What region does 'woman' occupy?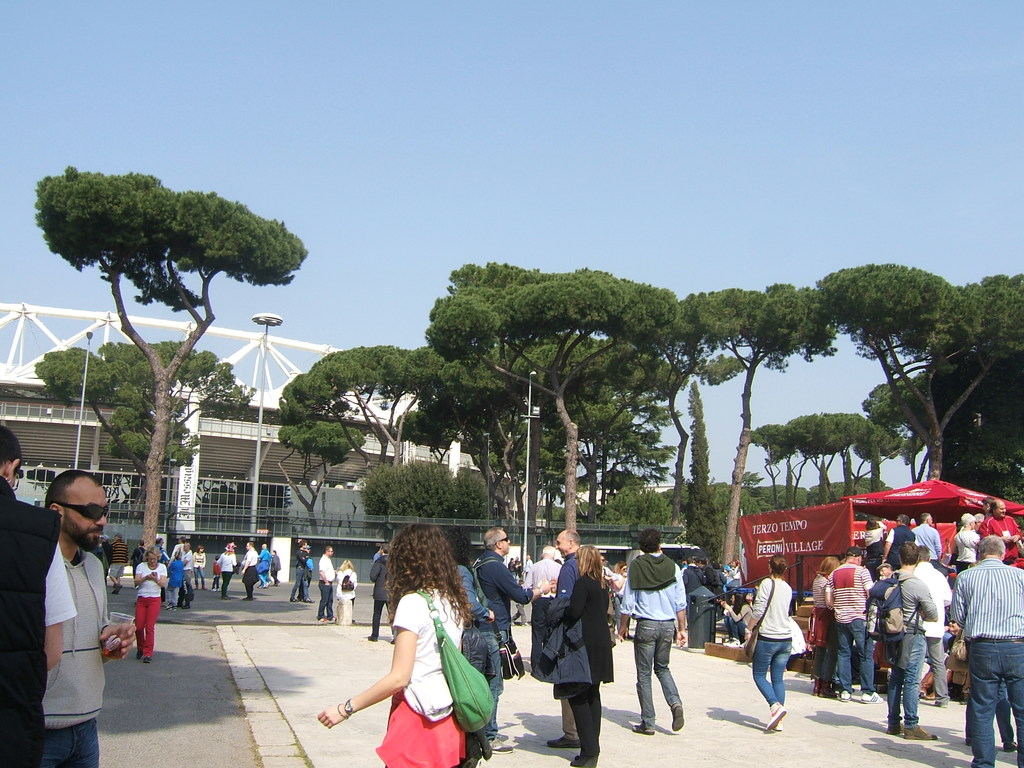
Rect(193, 544, 214, 588).
